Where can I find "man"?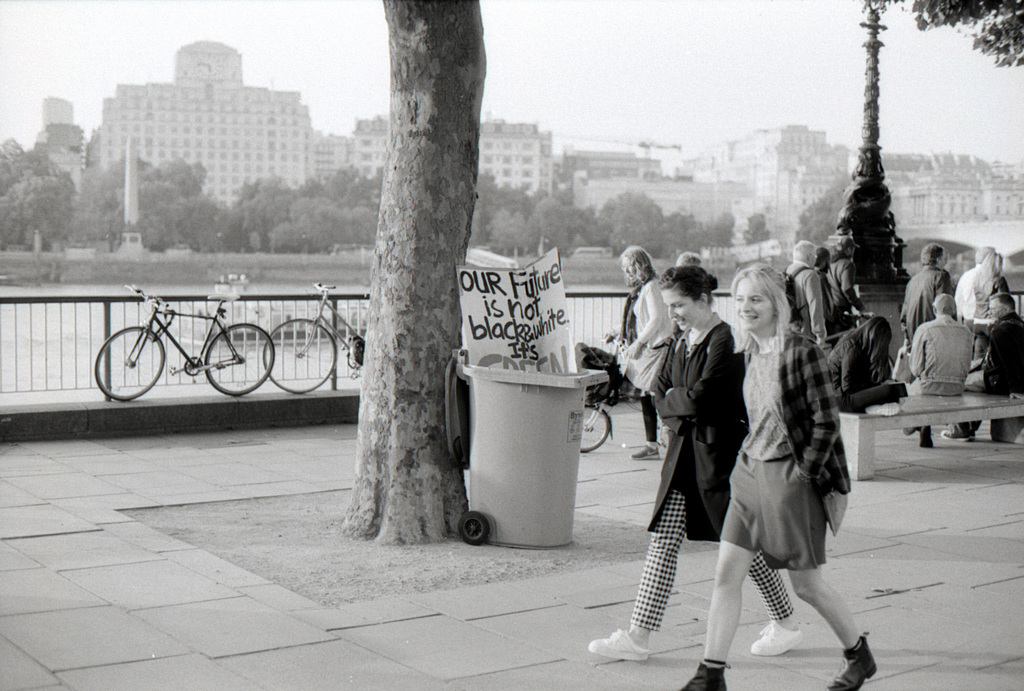
You can find it at x1=782, y1=234, x2=827, y2=351.
